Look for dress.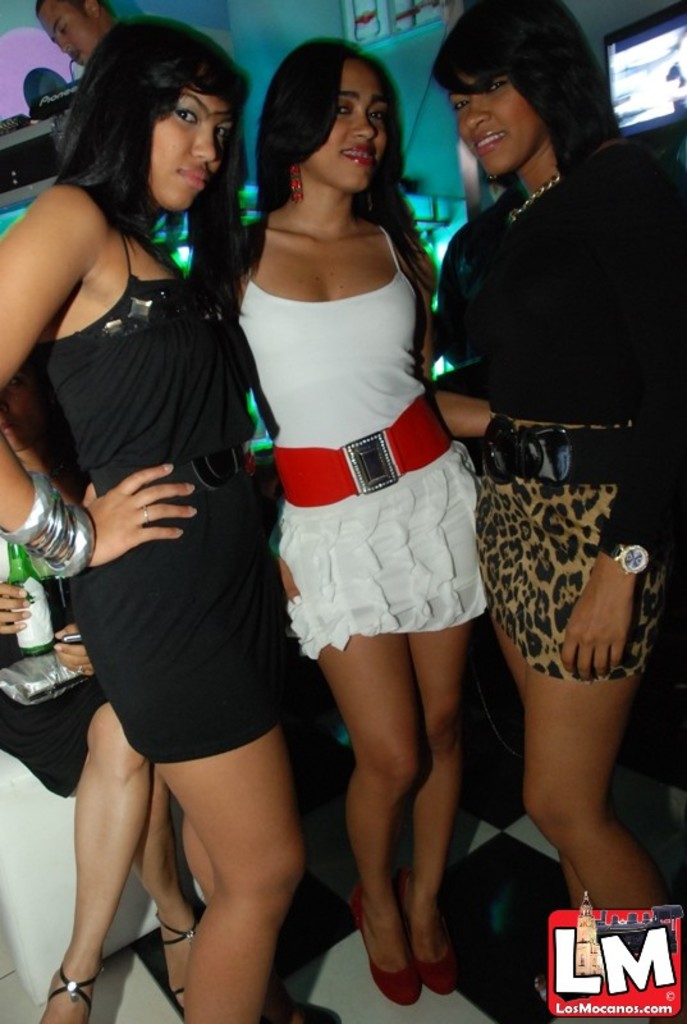
Found: [left=18, top=227, right=289, bottom=768].
